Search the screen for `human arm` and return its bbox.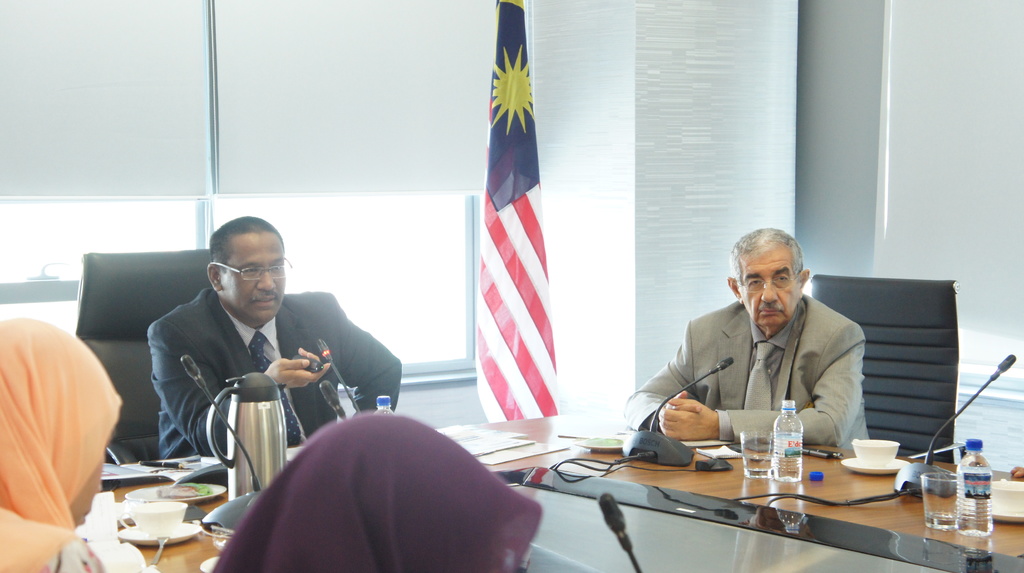
Found: locate(656, 321, 862, 458).
